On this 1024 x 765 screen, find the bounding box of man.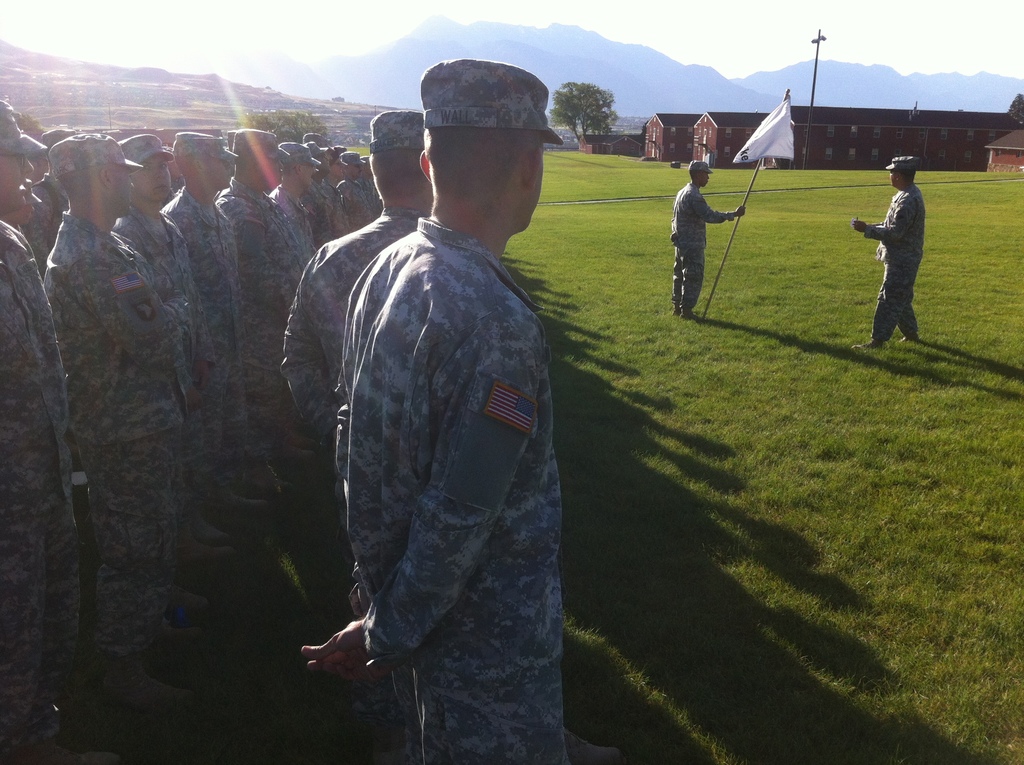
Bounding box: bbox=(305, 143, 339, 245).
